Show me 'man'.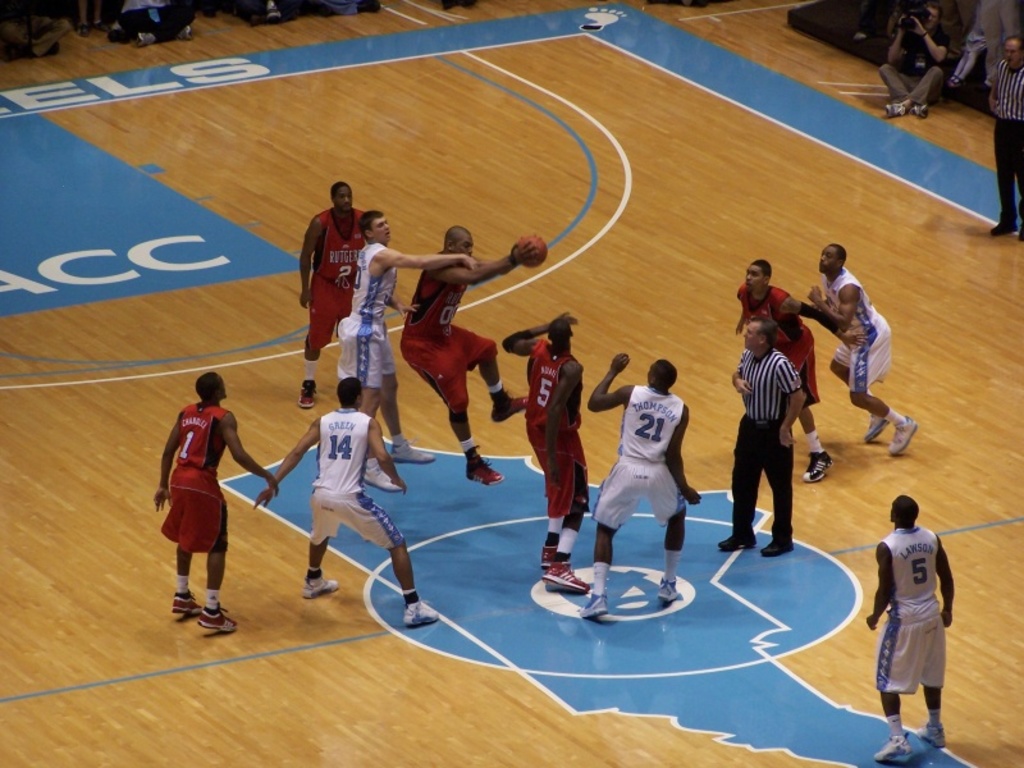
'man' is here: locate(394, 227, 538, 485).
